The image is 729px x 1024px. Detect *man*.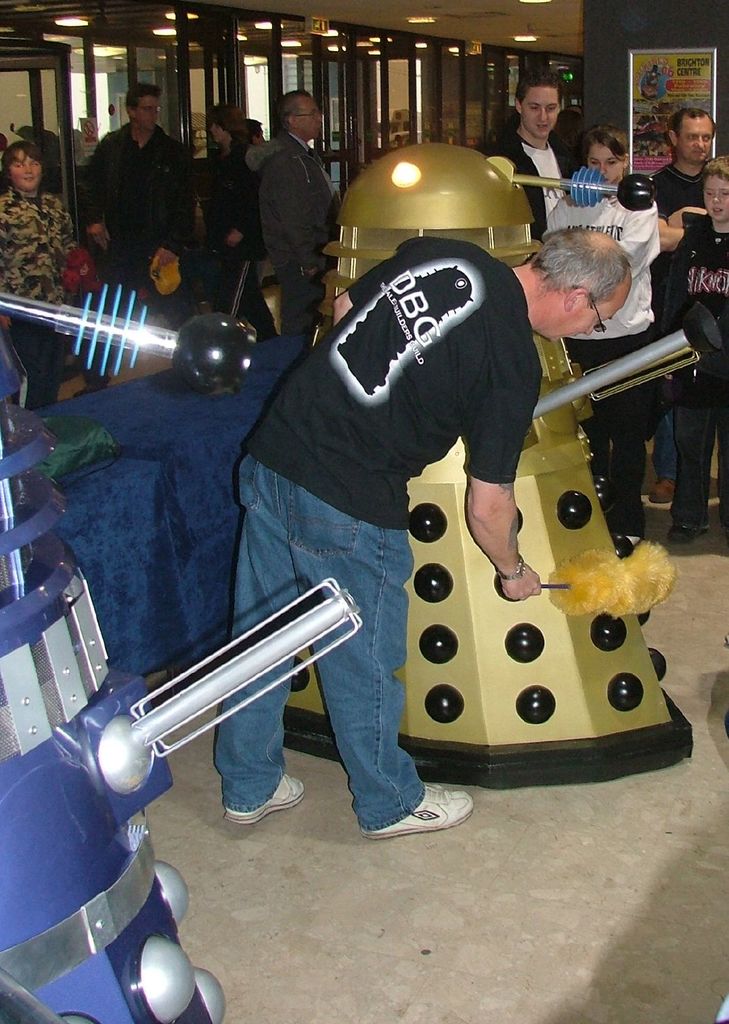
Detection: 215, 221, 644, 847.
